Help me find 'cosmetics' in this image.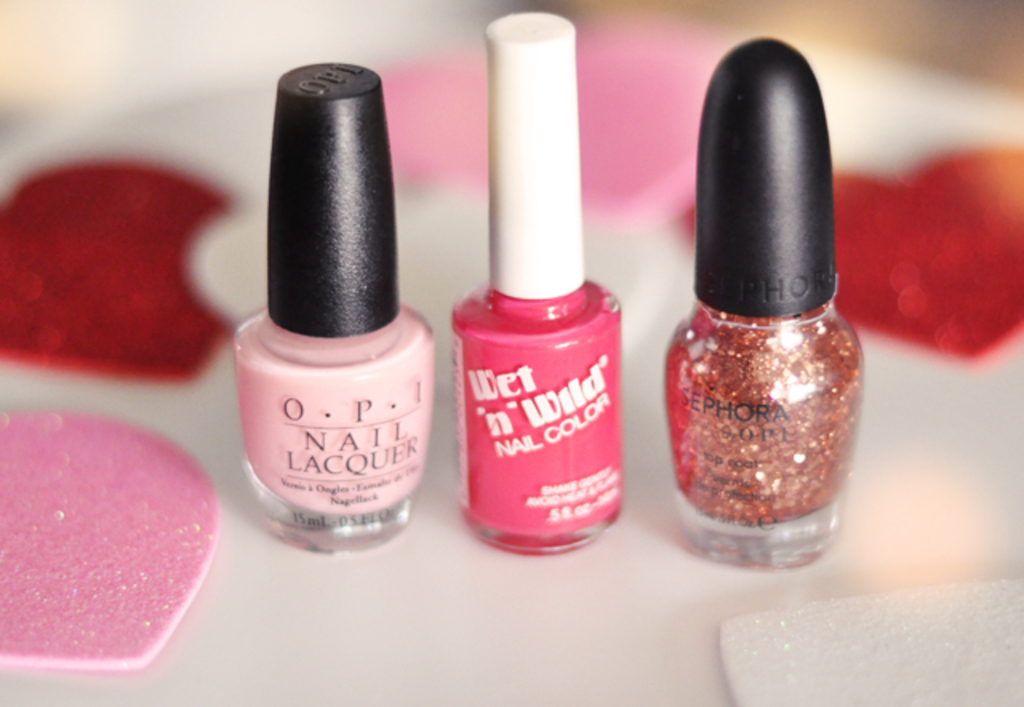
Found it: 664, 37, 864, 569.
